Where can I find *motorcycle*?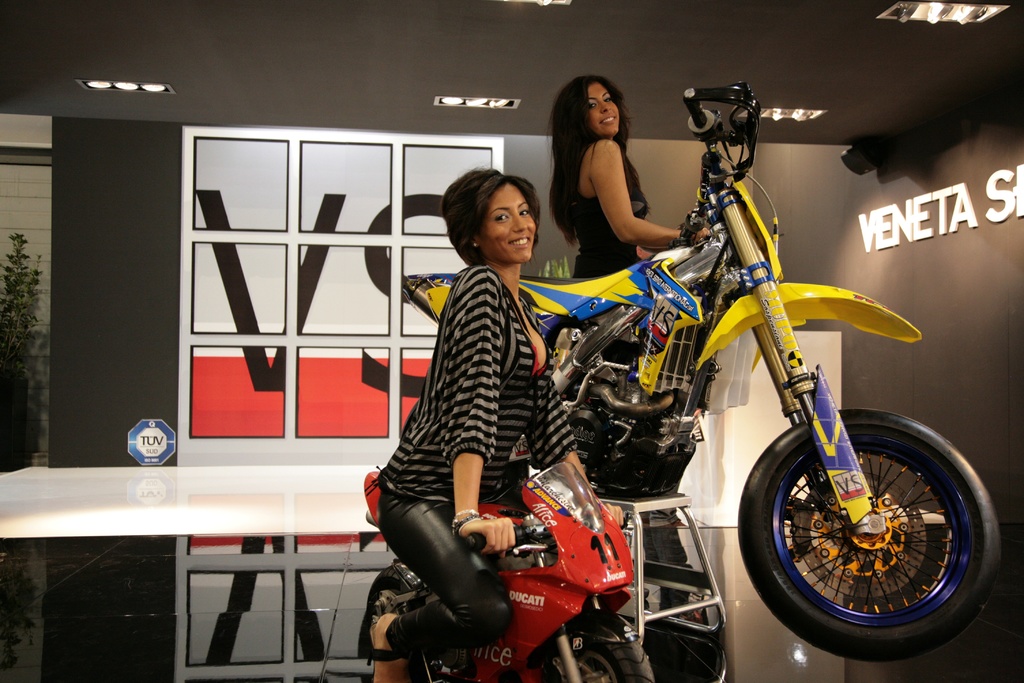
You can find it at 359/460/653/682.
